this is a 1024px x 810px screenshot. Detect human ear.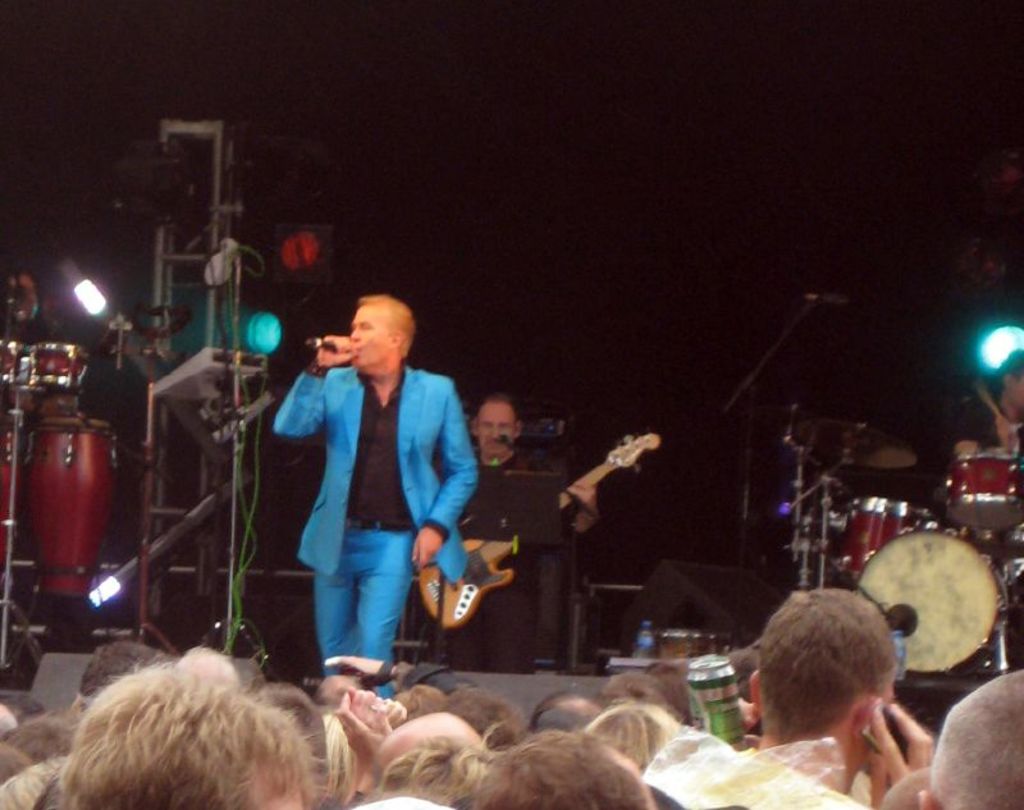
<bbox>470, 422, 480, 439</bbox>.
